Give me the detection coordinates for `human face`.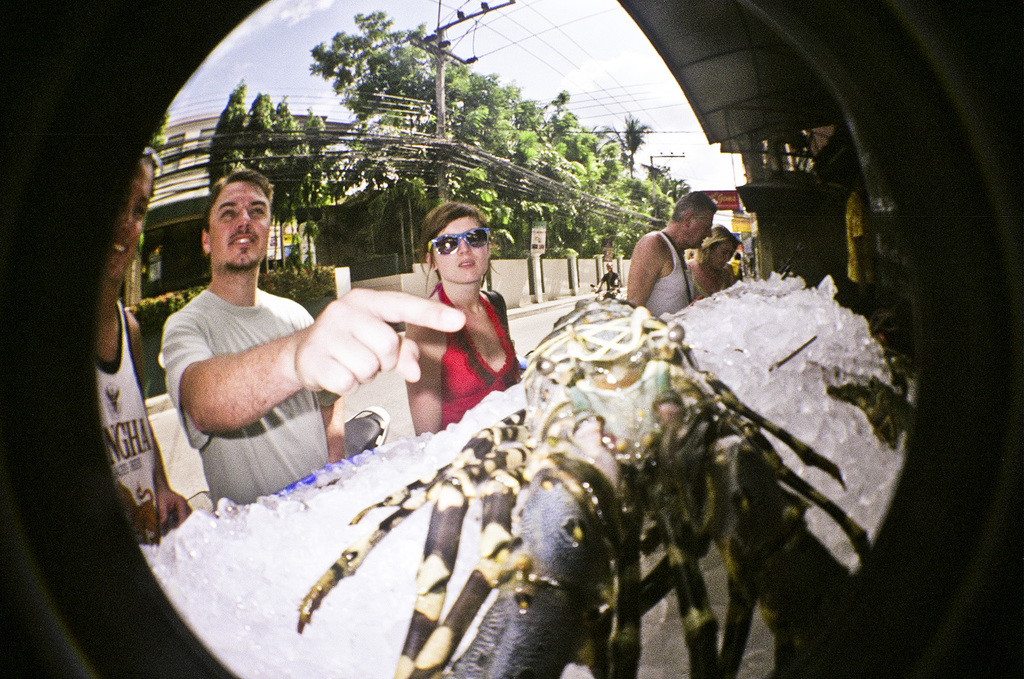
[x1=115, y1=156, x2=147, y2=282].
